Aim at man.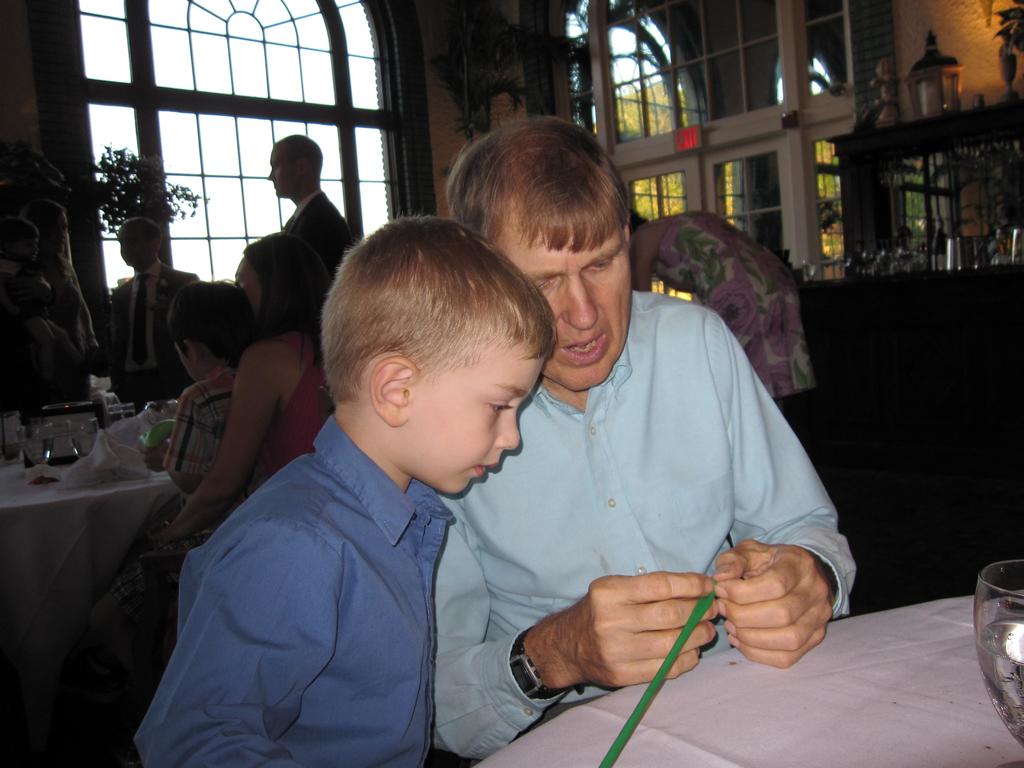
Aimed at (97,218,206,404).
